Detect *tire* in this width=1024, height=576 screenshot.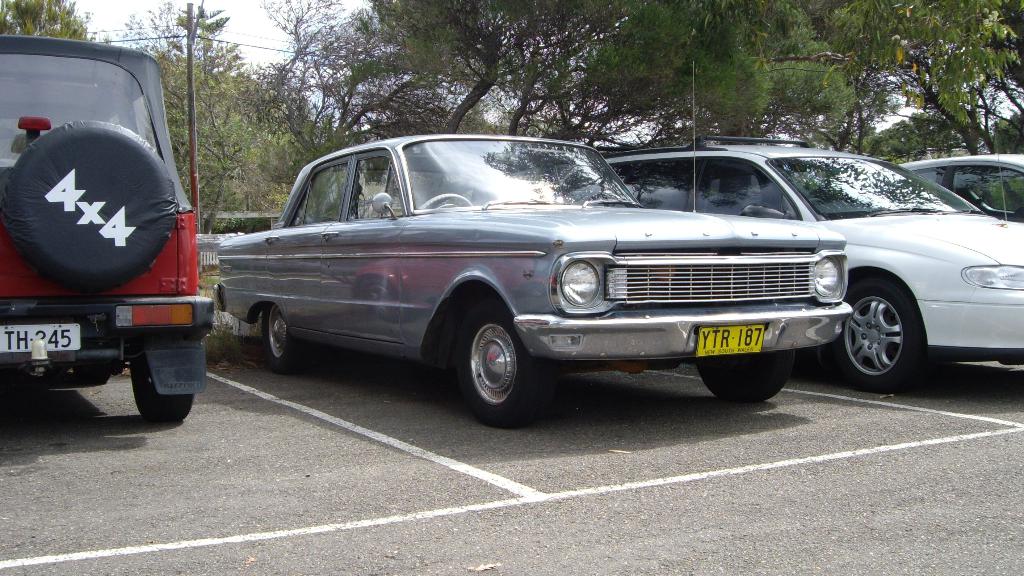
Detection: 459/297/549/428.
